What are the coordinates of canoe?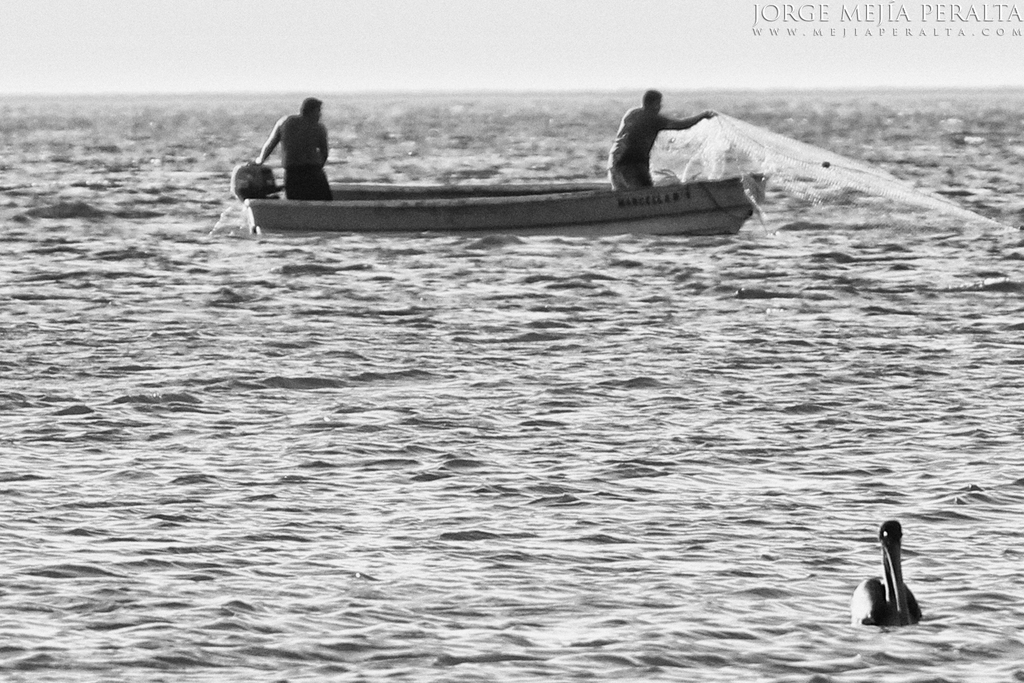
rect(233, 171, 763, 234).
